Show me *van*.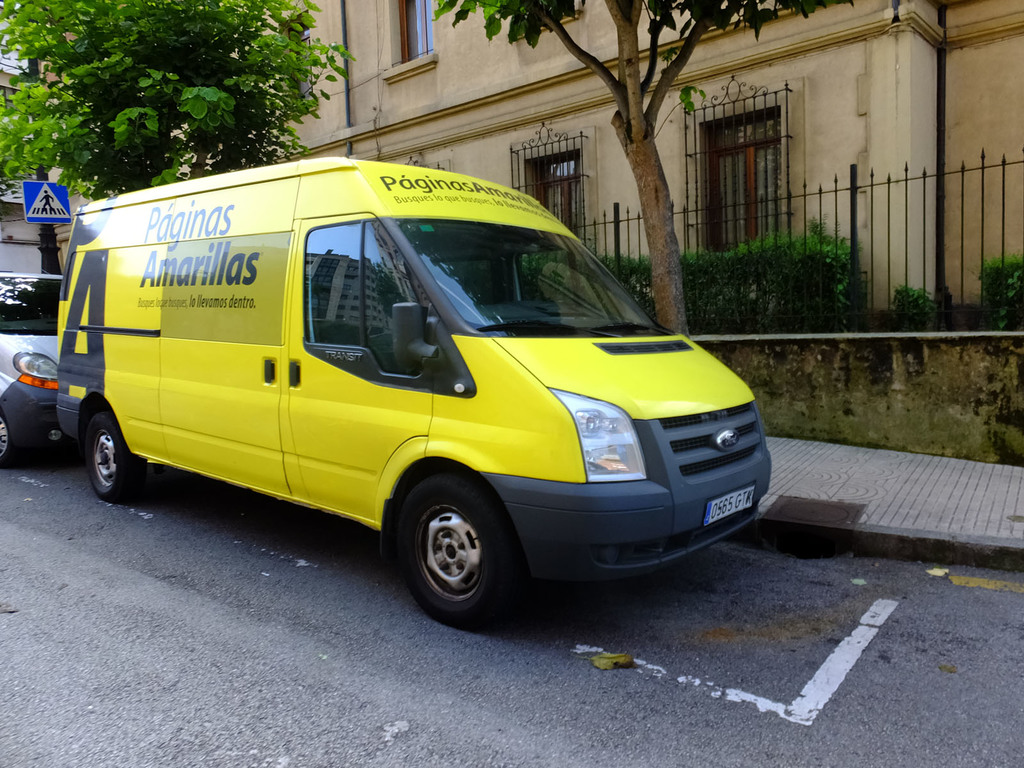
*van* is here: pyautogui.locateOnScreen(52, 154, 776, 635).
